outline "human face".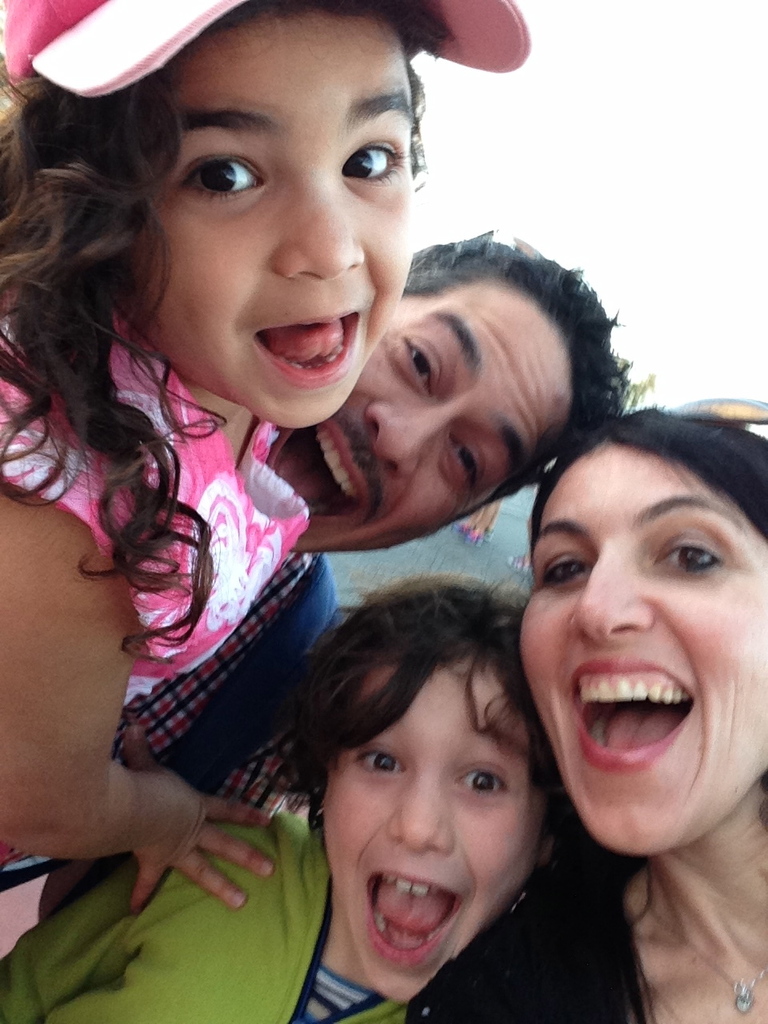
Outline: box(253, 262, 578, 542).
